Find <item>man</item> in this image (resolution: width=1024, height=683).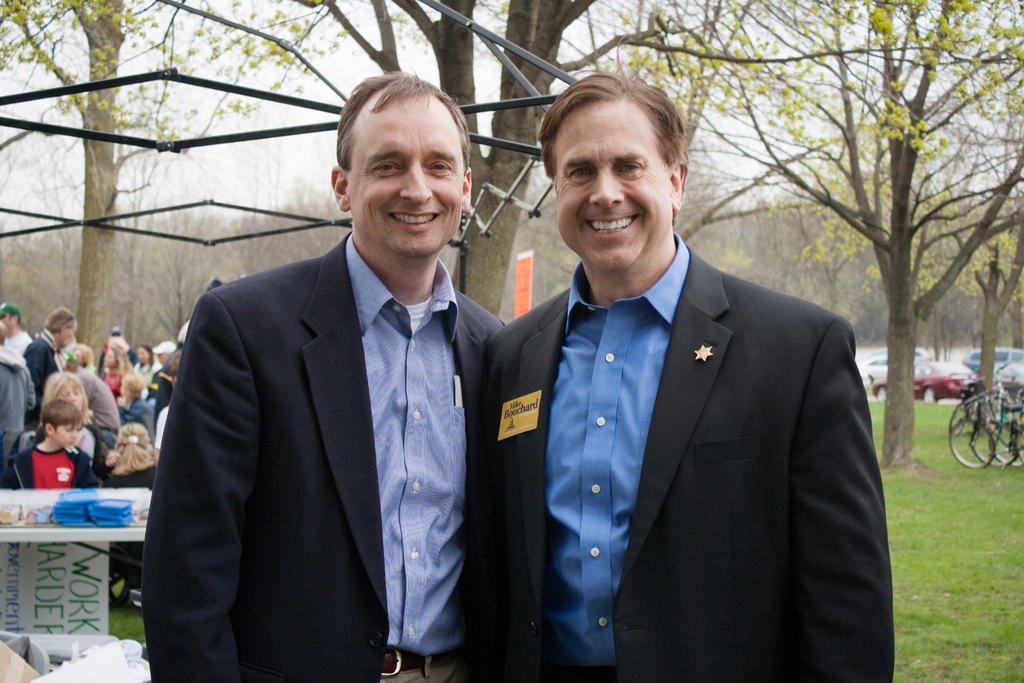
(left=0, top=300, right=32, bottom=355).
